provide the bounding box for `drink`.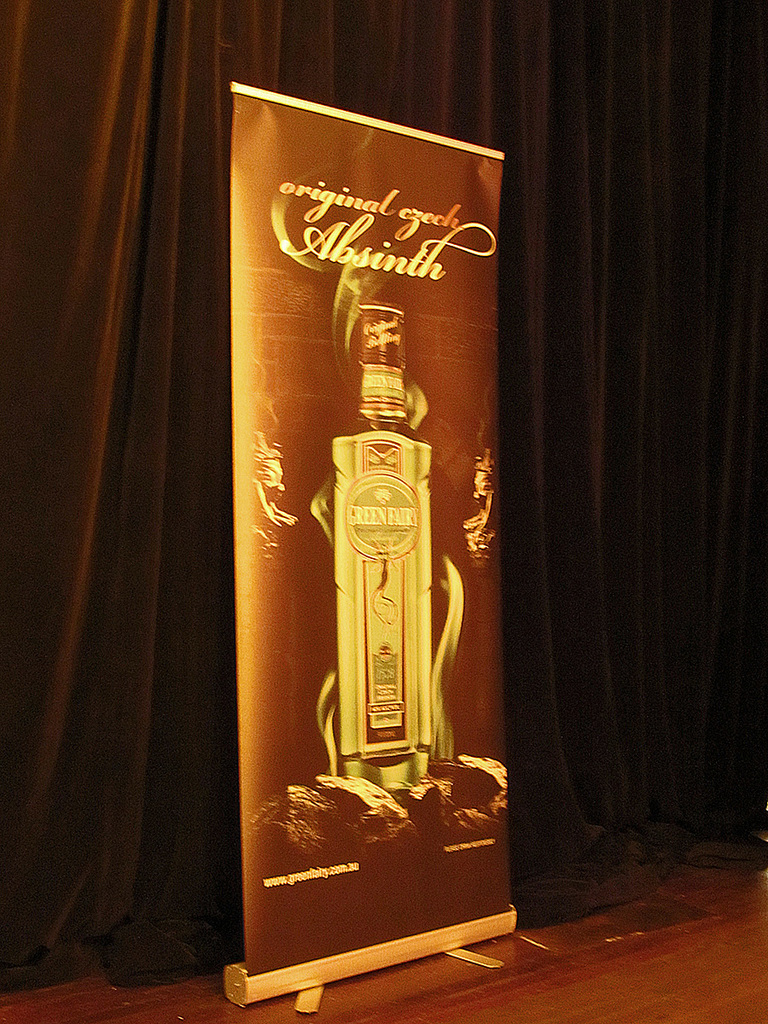
[337,298,438,769].
